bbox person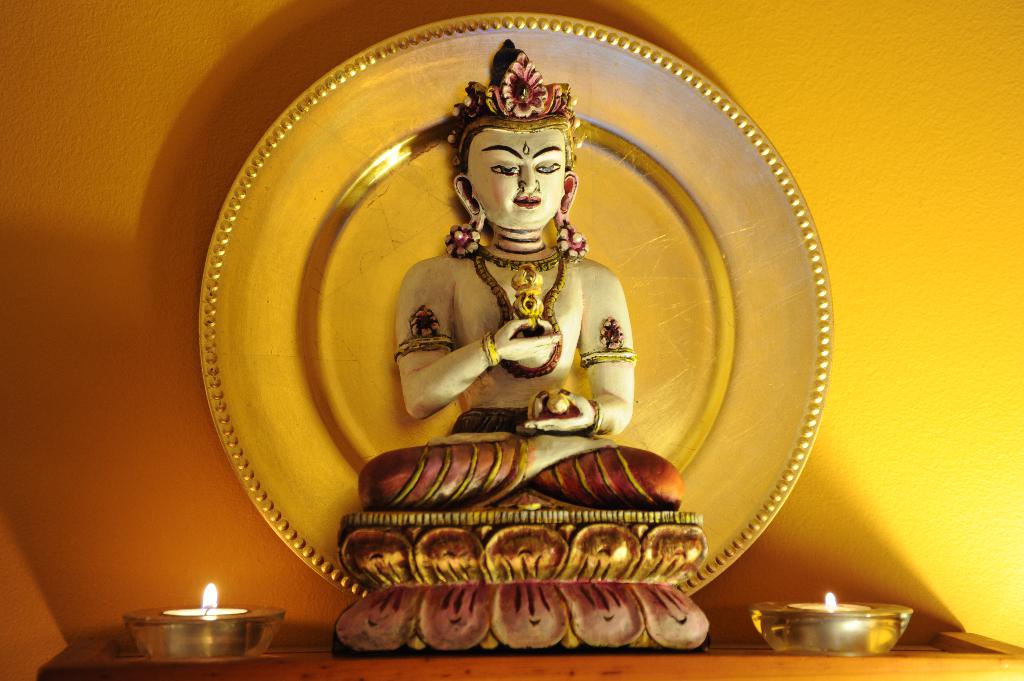
box=[363, 56, 691, 511]
